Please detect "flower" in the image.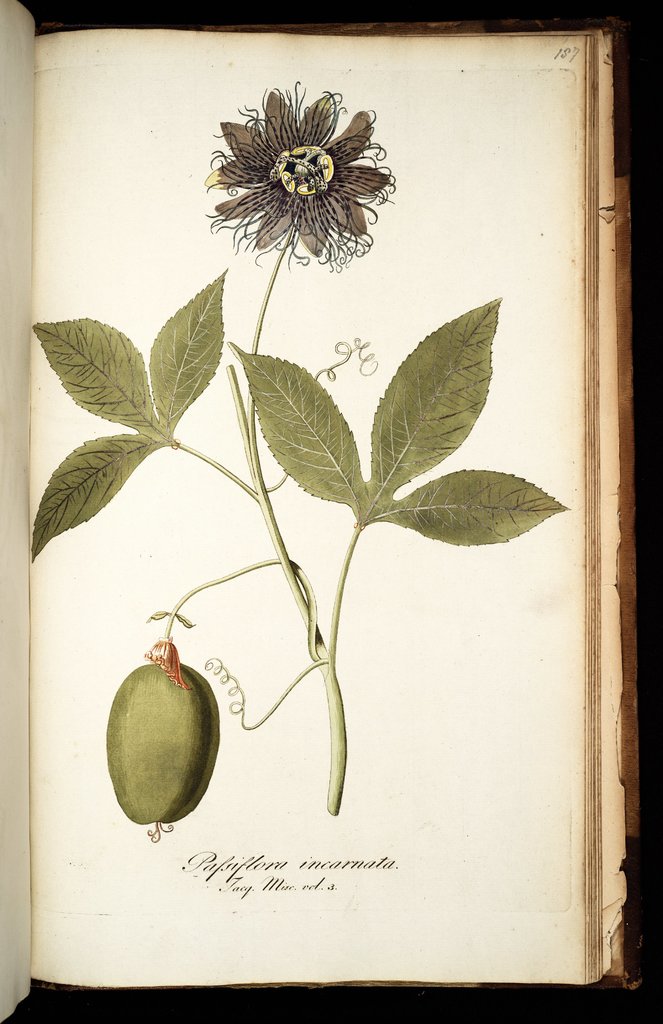
<box>211,77,390,250</box>.
